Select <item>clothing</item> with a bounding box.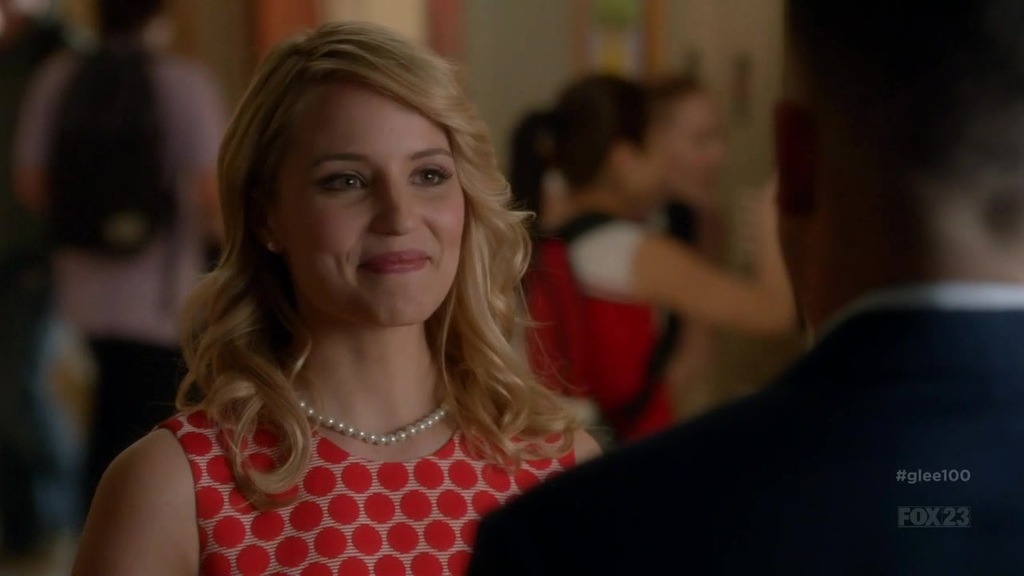
(x1=658, y1=192, x2=695, y2=238).
